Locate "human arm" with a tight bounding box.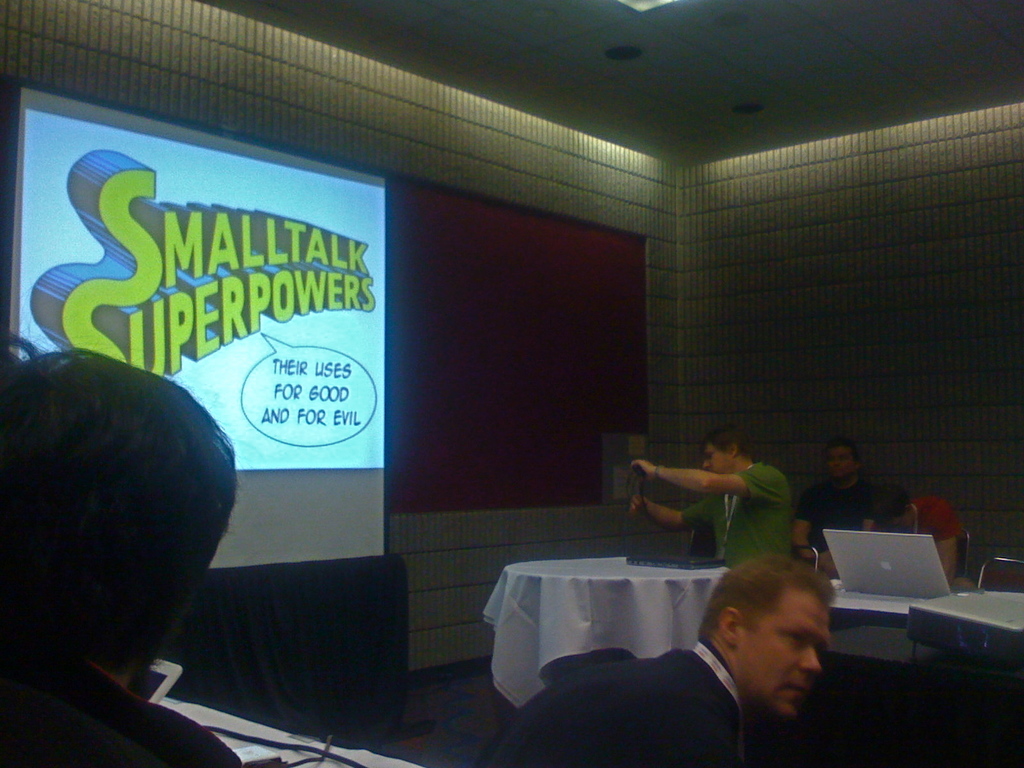
(634, 467, 783, 491).
